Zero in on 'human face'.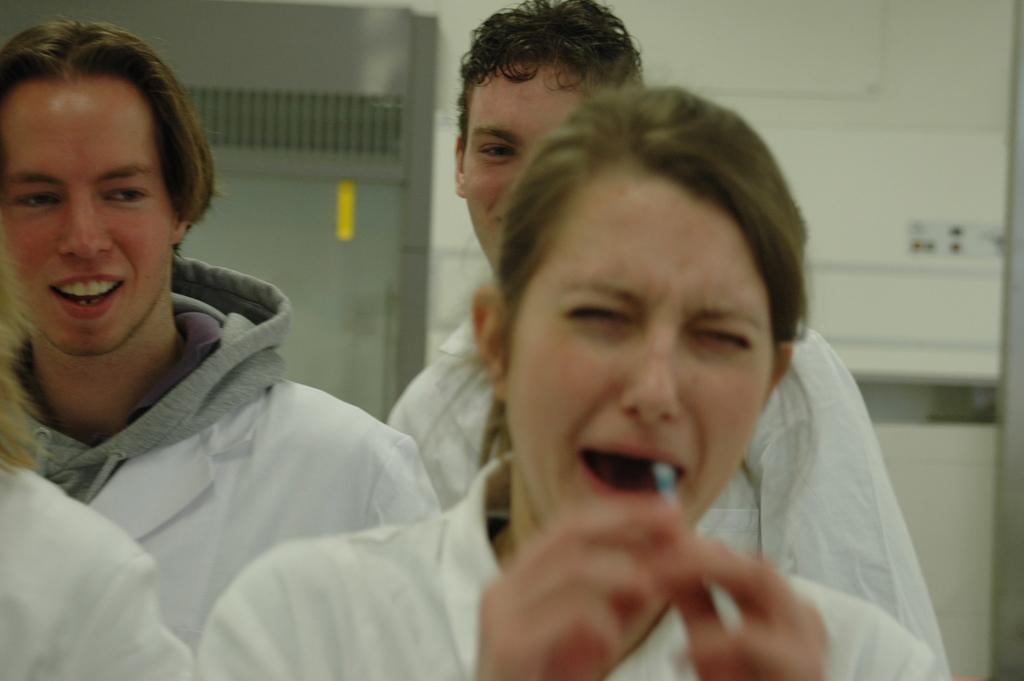
Zeroed in: [left=0, top=73, right=175, bottom=358].
